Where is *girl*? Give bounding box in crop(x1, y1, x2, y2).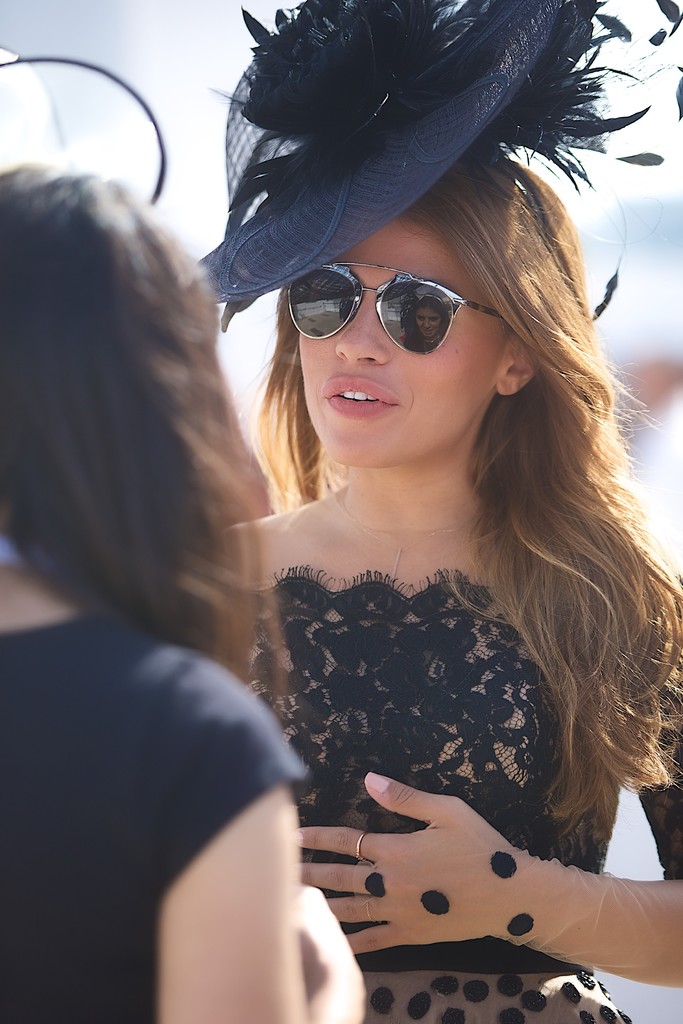
crop(221, 159, 682, 1023).
